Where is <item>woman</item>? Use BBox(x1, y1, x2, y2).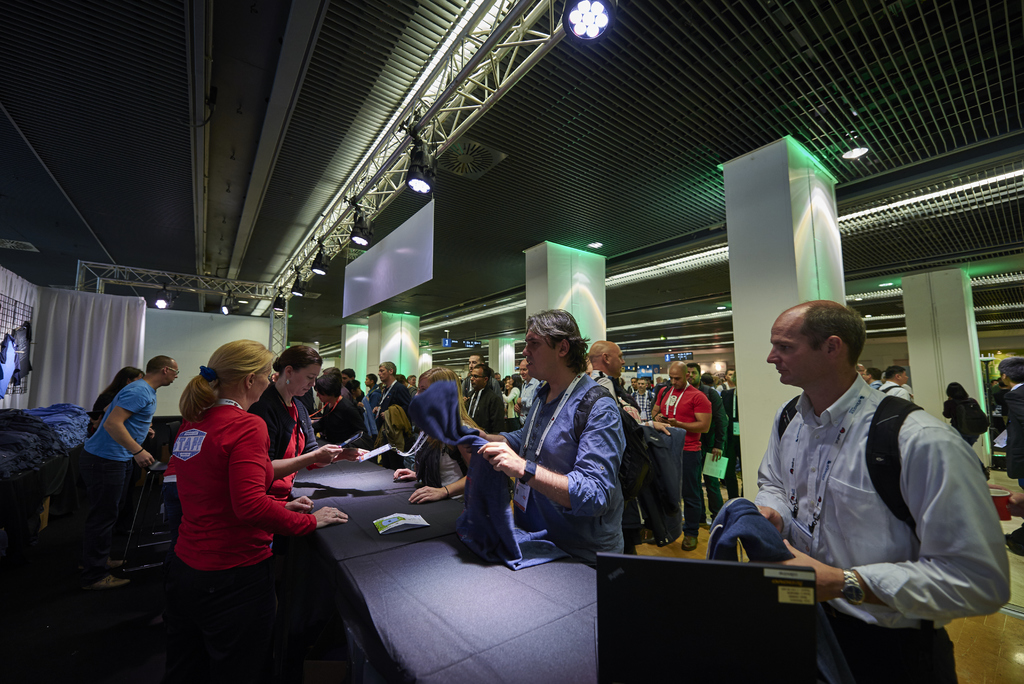
BBox(148, 322, 313, 670).
